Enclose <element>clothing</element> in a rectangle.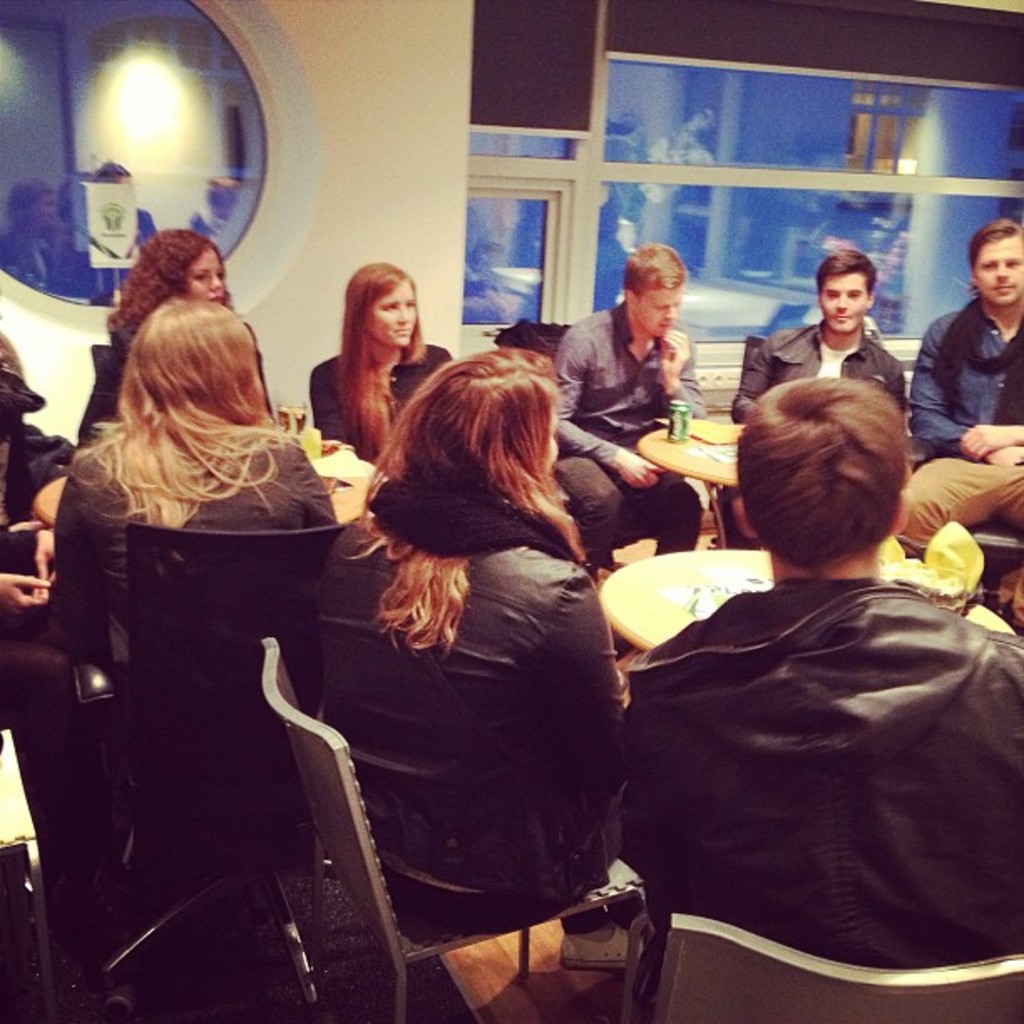
x1=305, y1=479, x2=624, y2=947.
